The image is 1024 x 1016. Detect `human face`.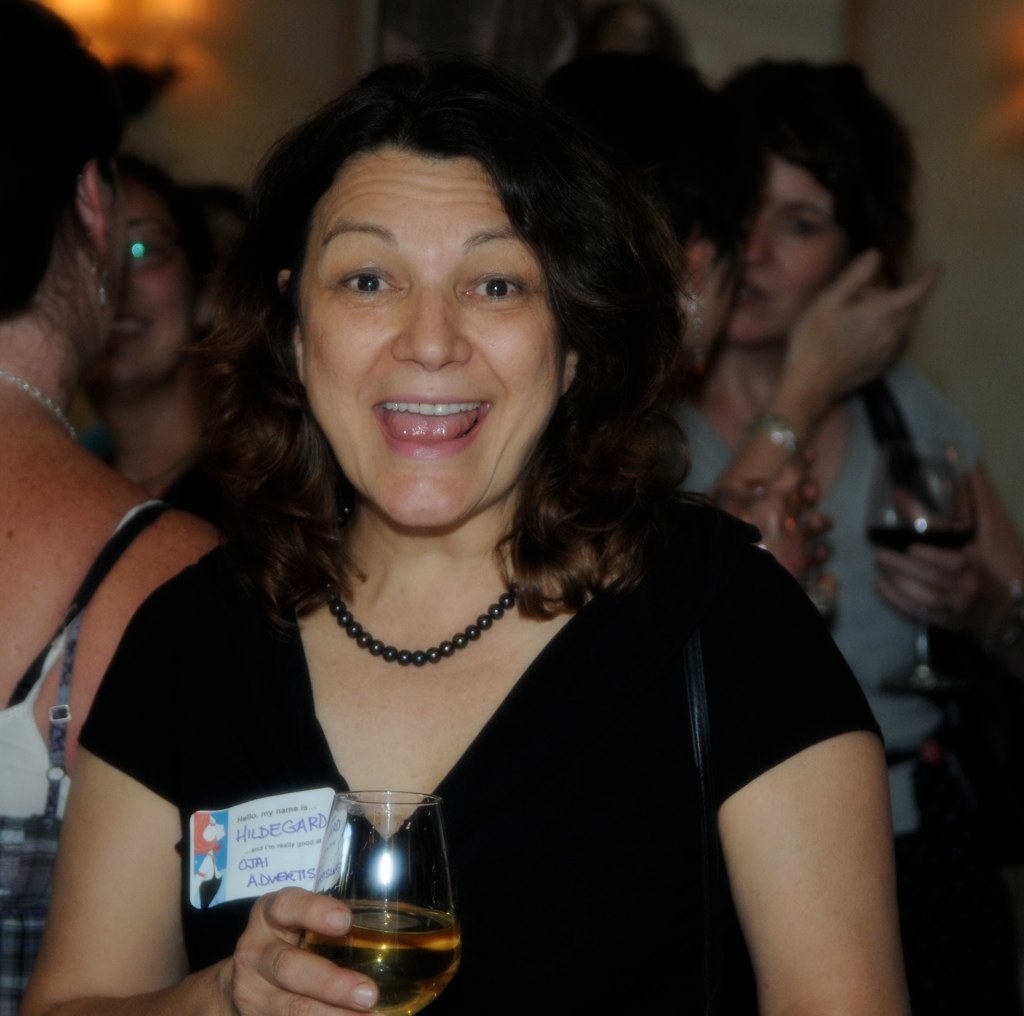
Detection: crop(121, 182, 181, 381).
